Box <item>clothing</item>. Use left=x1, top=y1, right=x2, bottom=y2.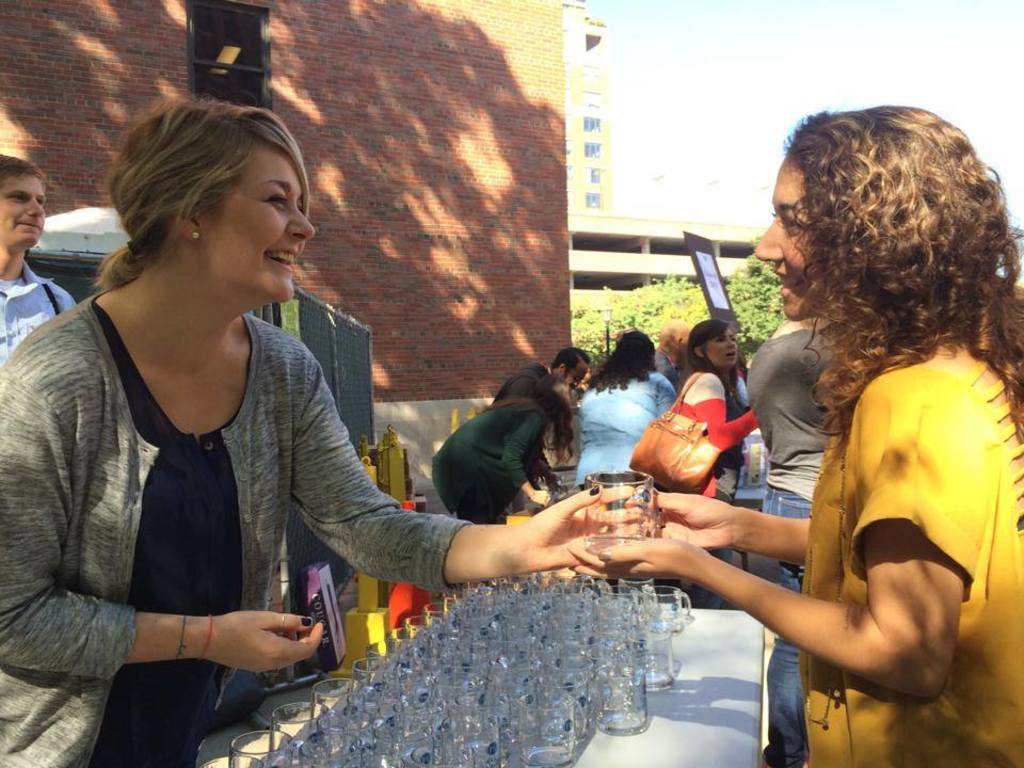
left=489, top=365, right=549, bottom=477.
